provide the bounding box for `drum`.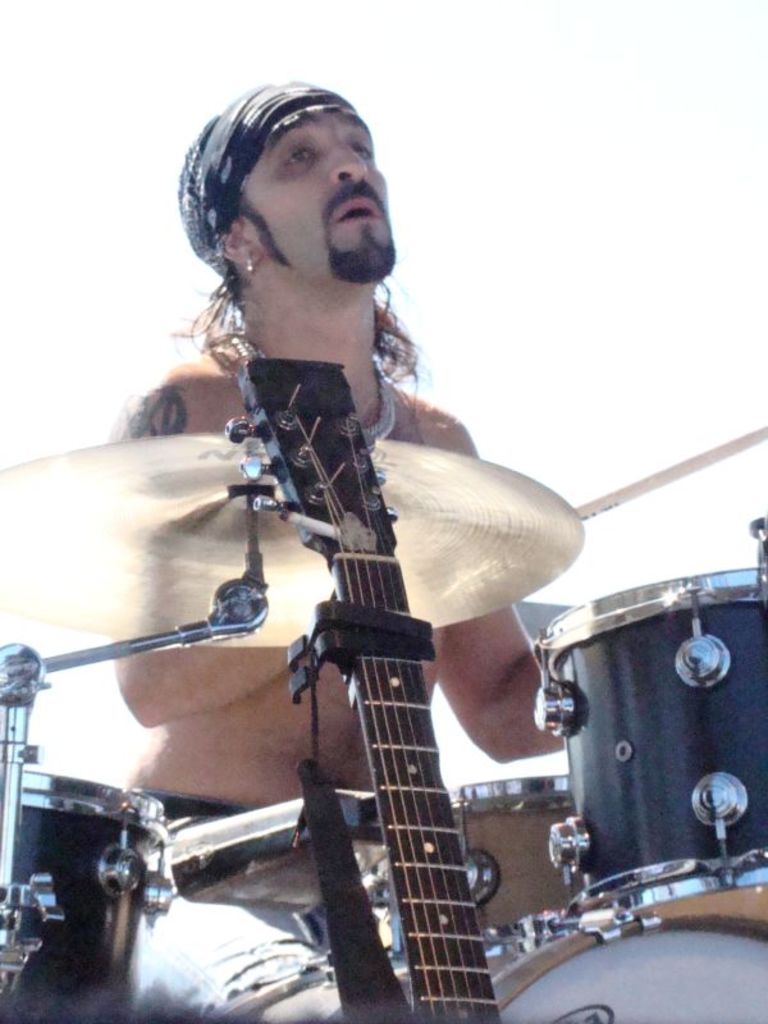
[x1=188, y1=914, x2=767, y2=1023].
